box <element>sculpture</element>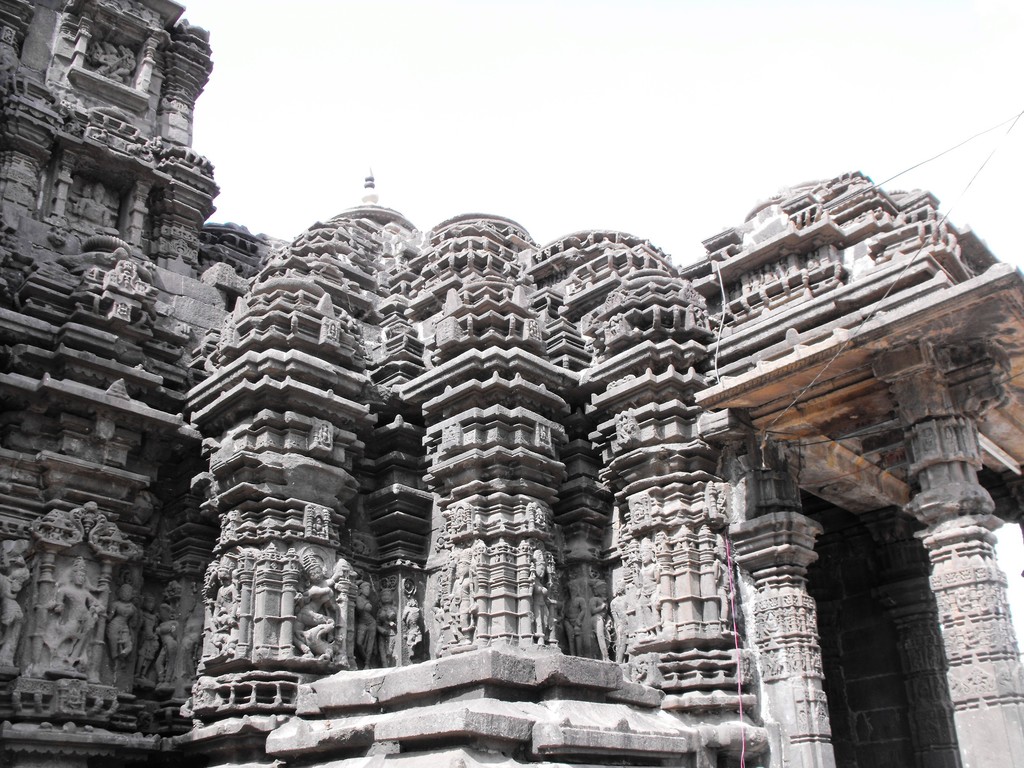
x1=0 y1=559 x2=31 y2=664
